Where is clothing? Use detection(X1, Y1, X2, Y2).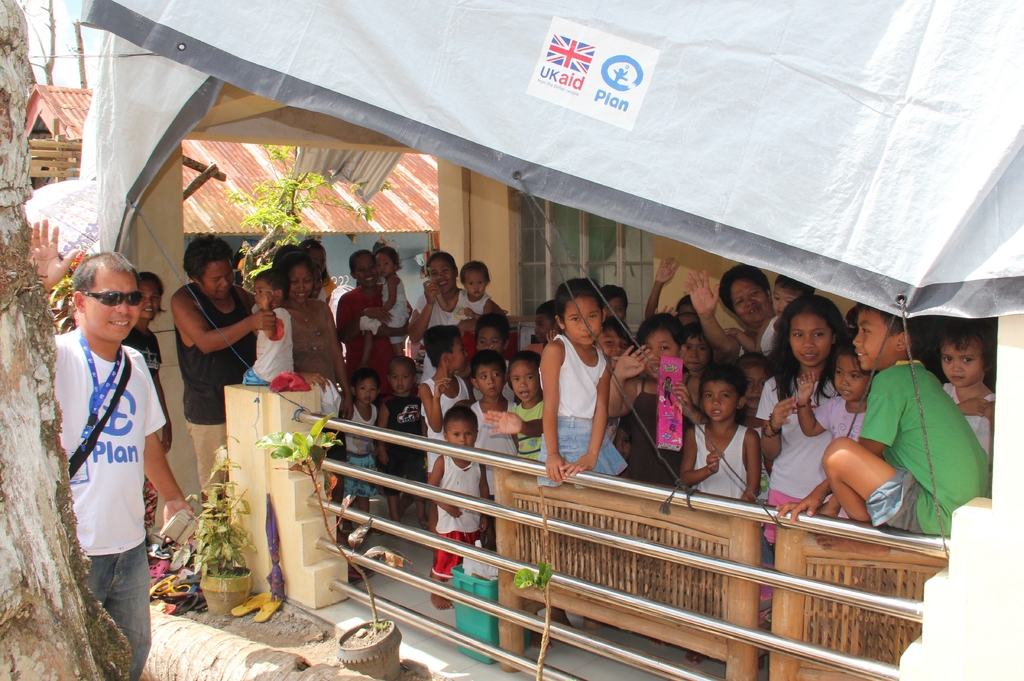
detection(454, 287, 490, 333).
